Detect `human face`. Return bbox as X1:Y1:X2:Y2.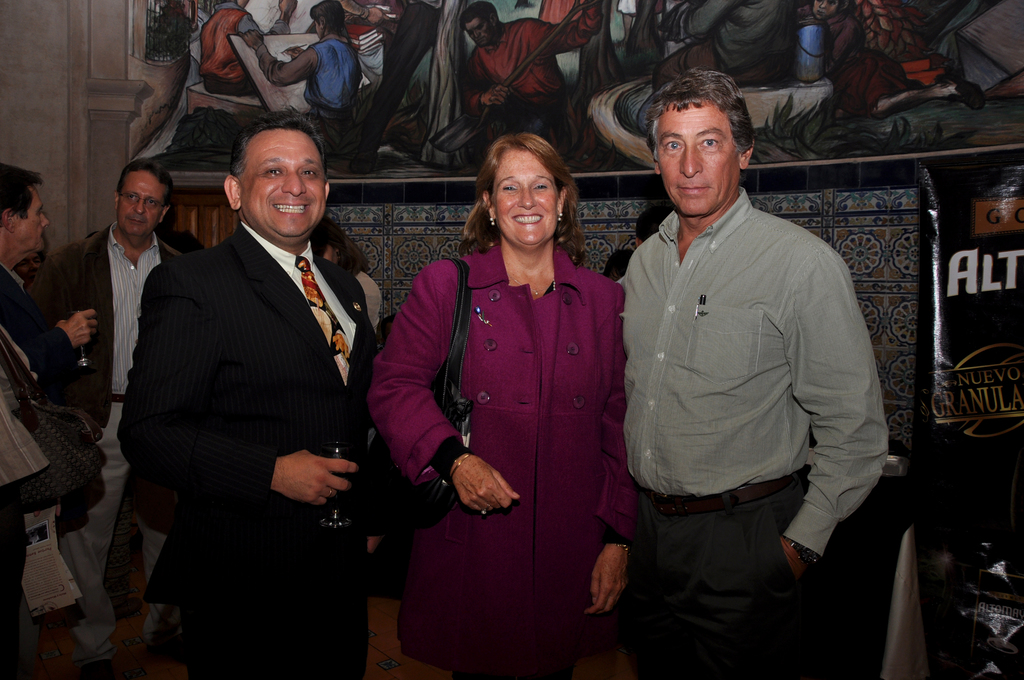
661:99:741:208.
